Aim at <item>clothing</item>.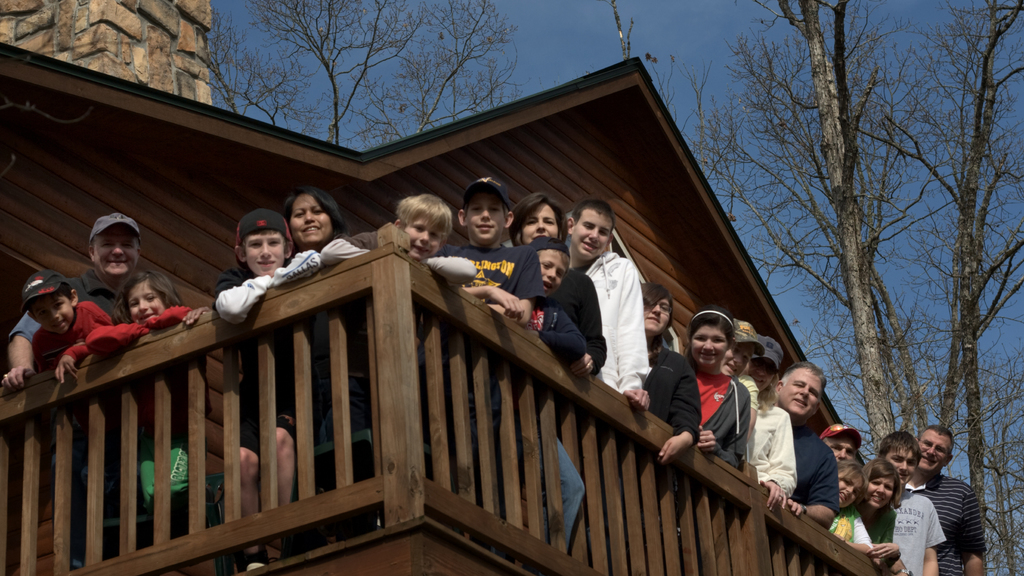
Aimed at 84,309,207,489.
